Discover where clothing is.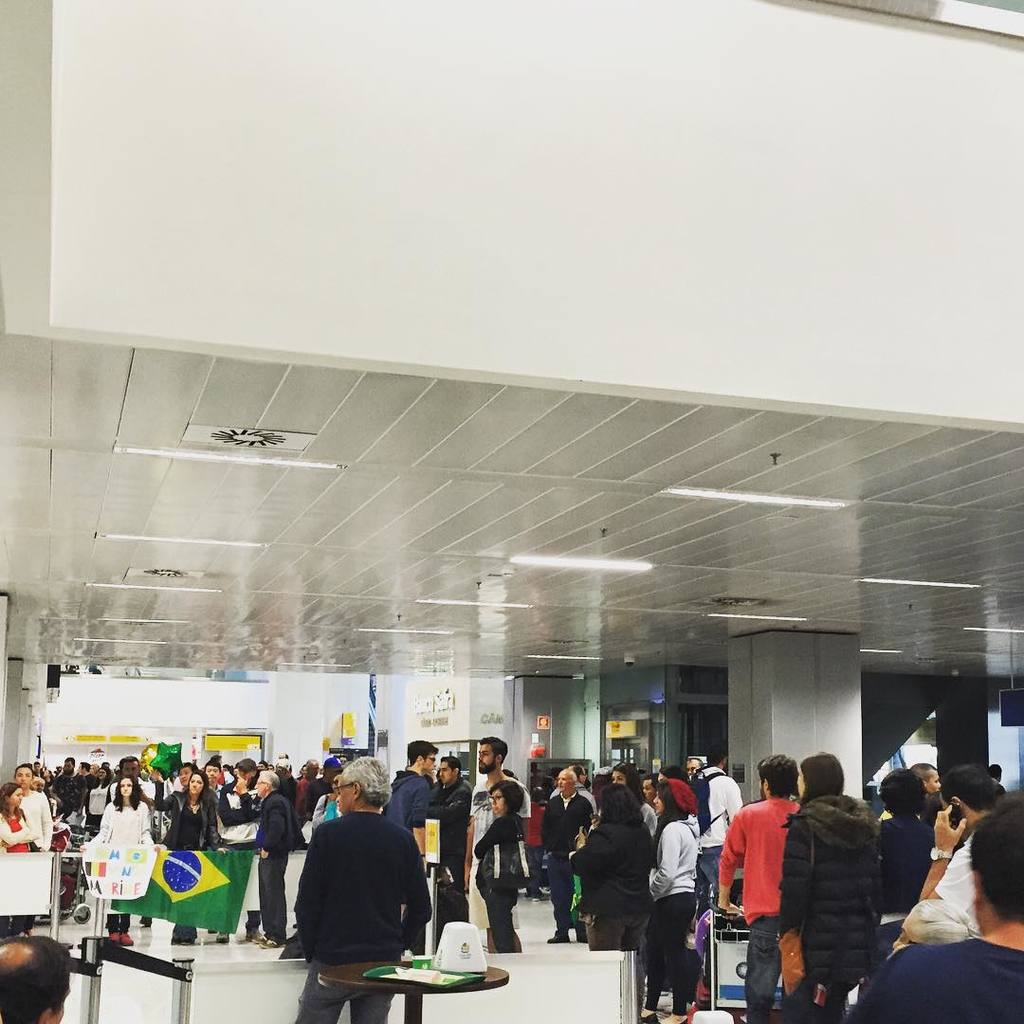
Discovered at <box>388,777,441,824</box>.
